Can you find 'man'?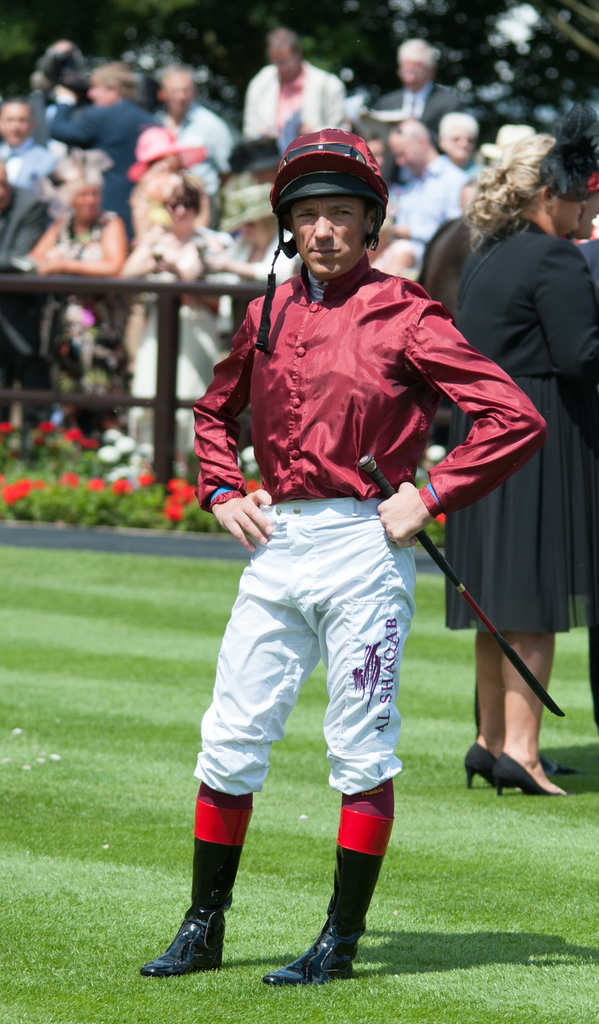
Yes, bounding box: 0/99/55/259.
